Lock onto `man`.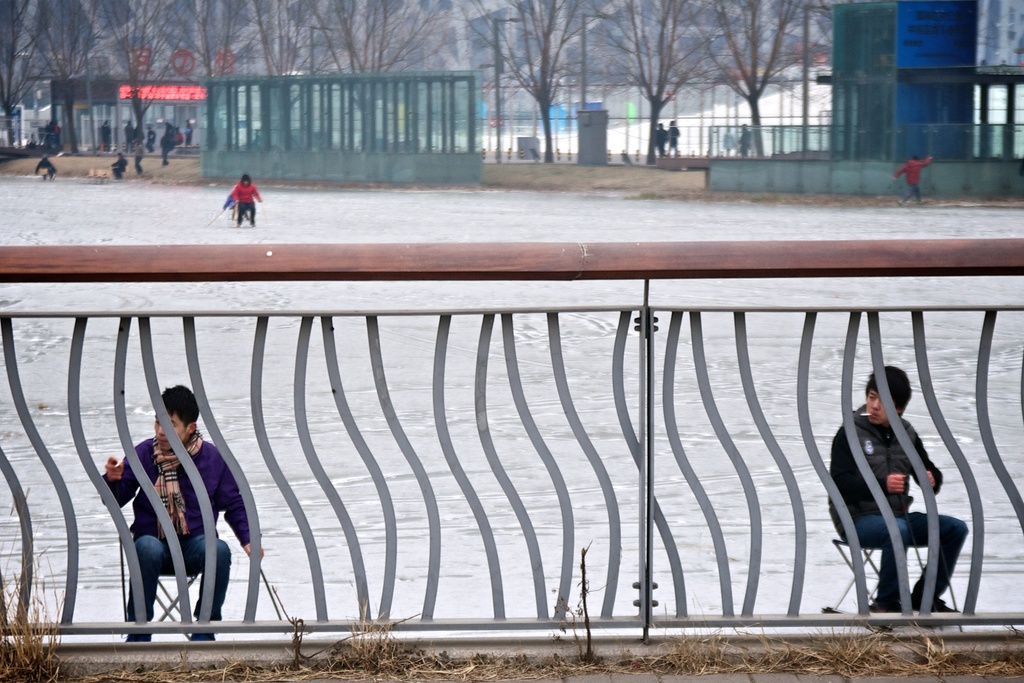
Locked: Rect(124, 362, 241, 643).
